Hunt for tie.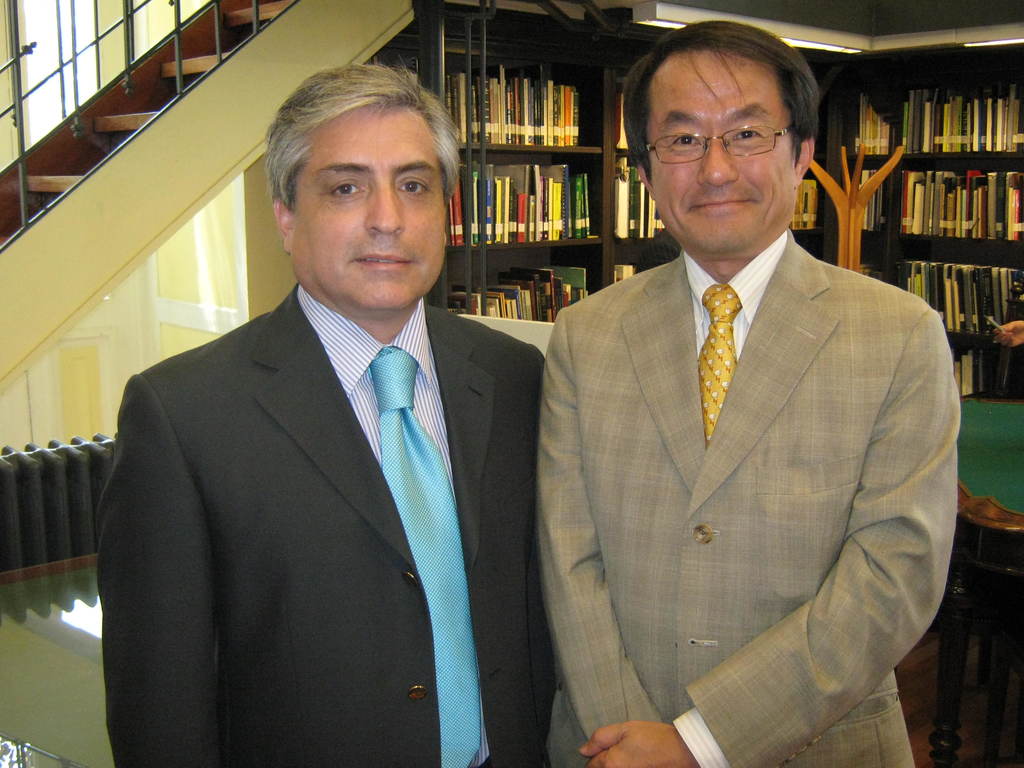
Hunted down at (361,348,477,767).
